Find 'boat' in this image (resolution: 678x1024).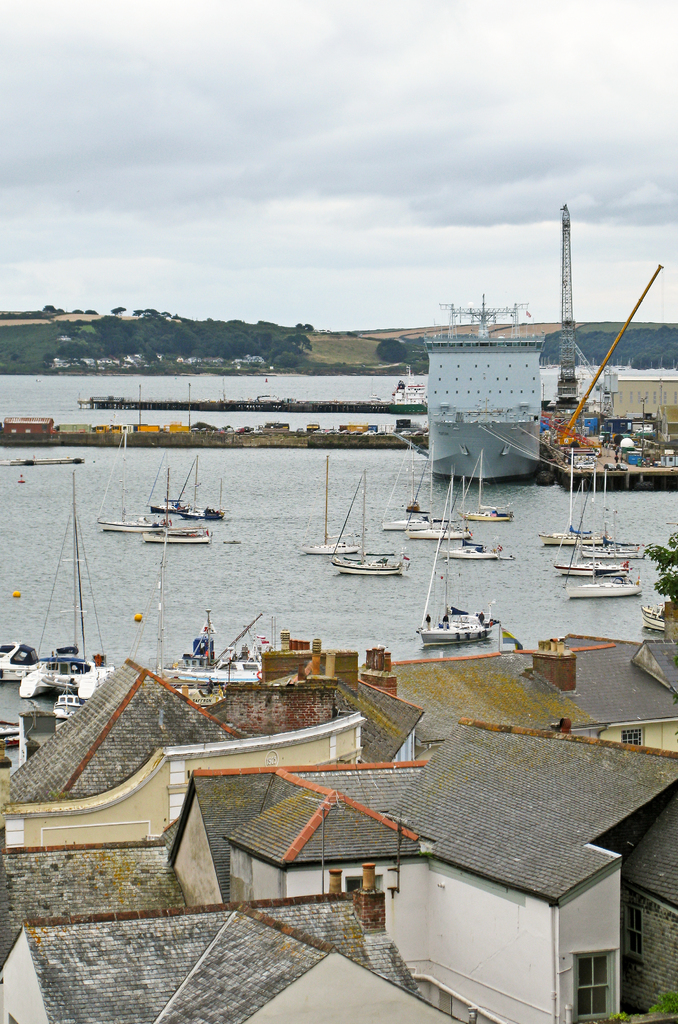
crop(407, 461, 475, 541).
